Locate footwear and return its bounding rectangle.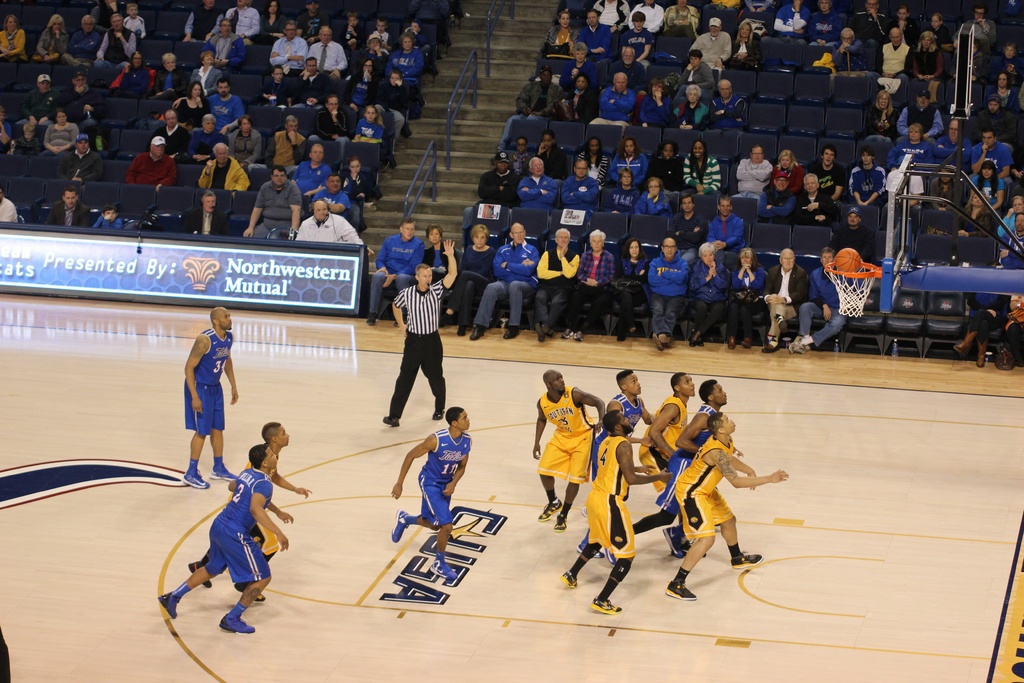
detection(557, 515, 567, 532).
